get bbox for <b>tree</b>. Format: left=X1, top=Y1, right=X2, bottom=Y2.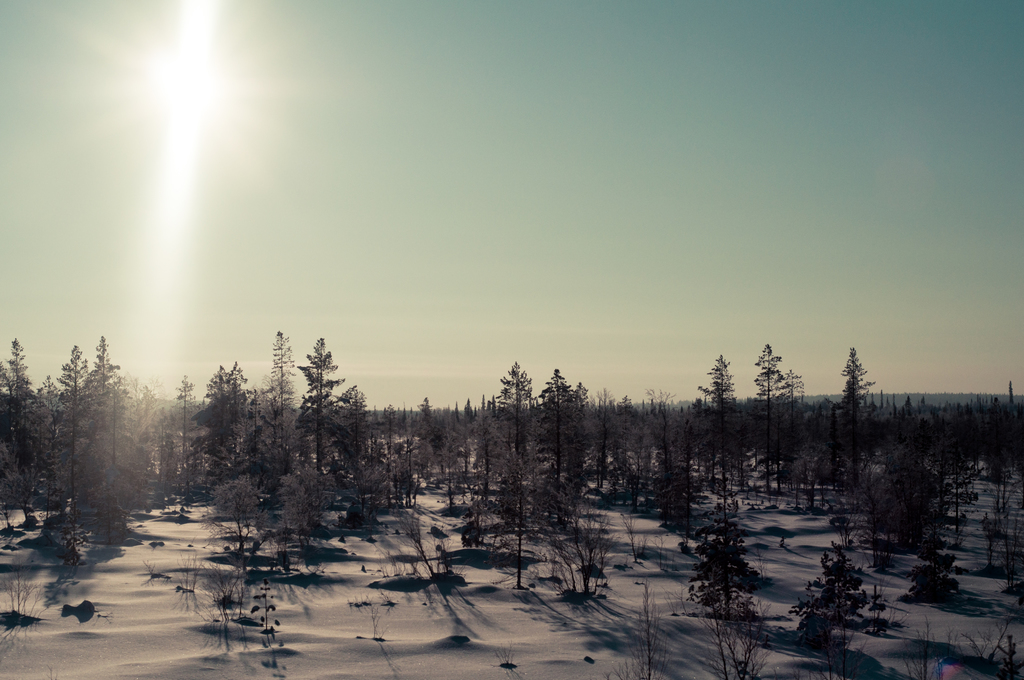
left=141, top=375, right=234, bottom=506.
